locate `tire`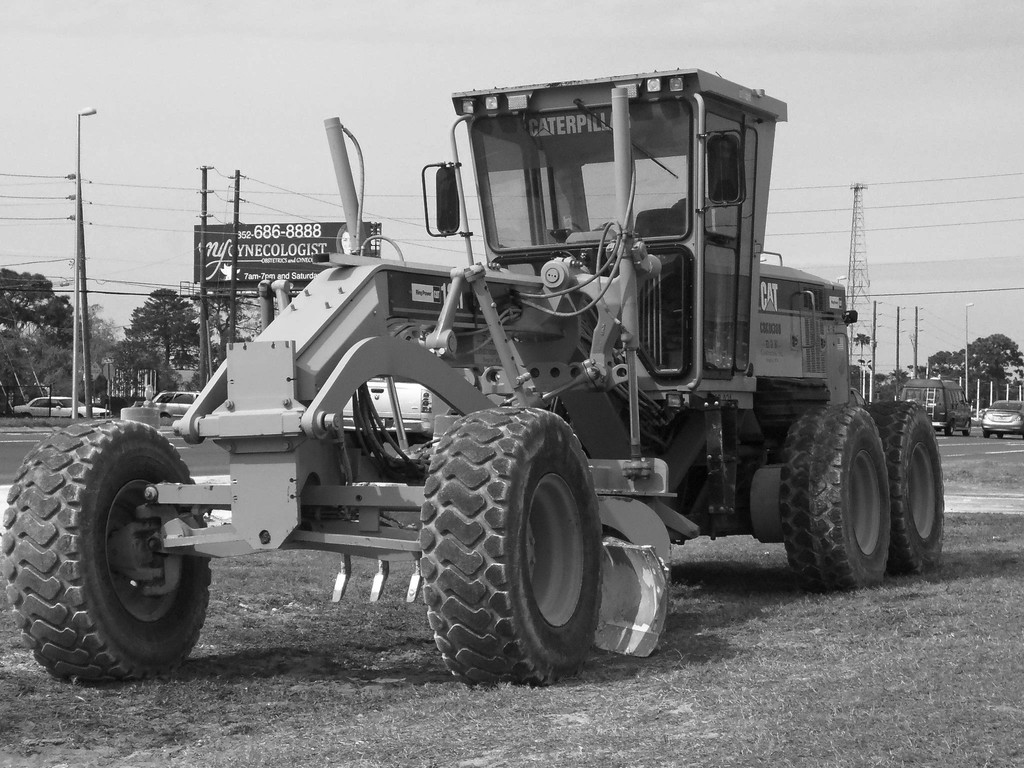
(x1=414, y1=407, x2=598, y2=675)
